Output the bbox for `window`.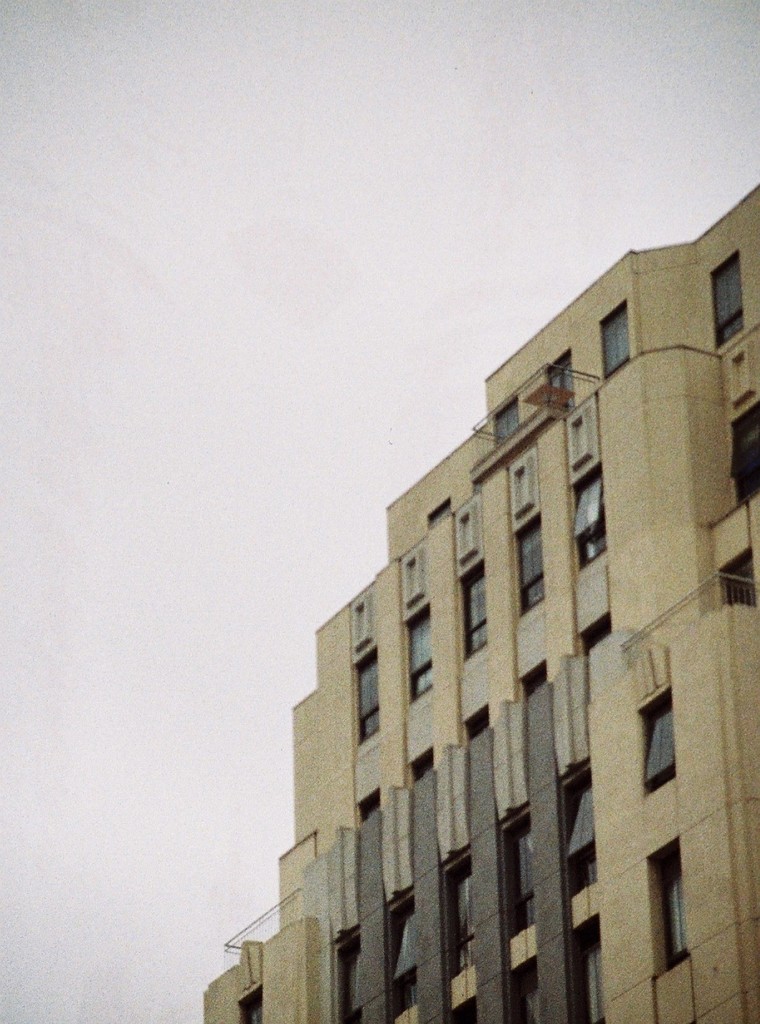
rect(579, 614, 617, 659).
